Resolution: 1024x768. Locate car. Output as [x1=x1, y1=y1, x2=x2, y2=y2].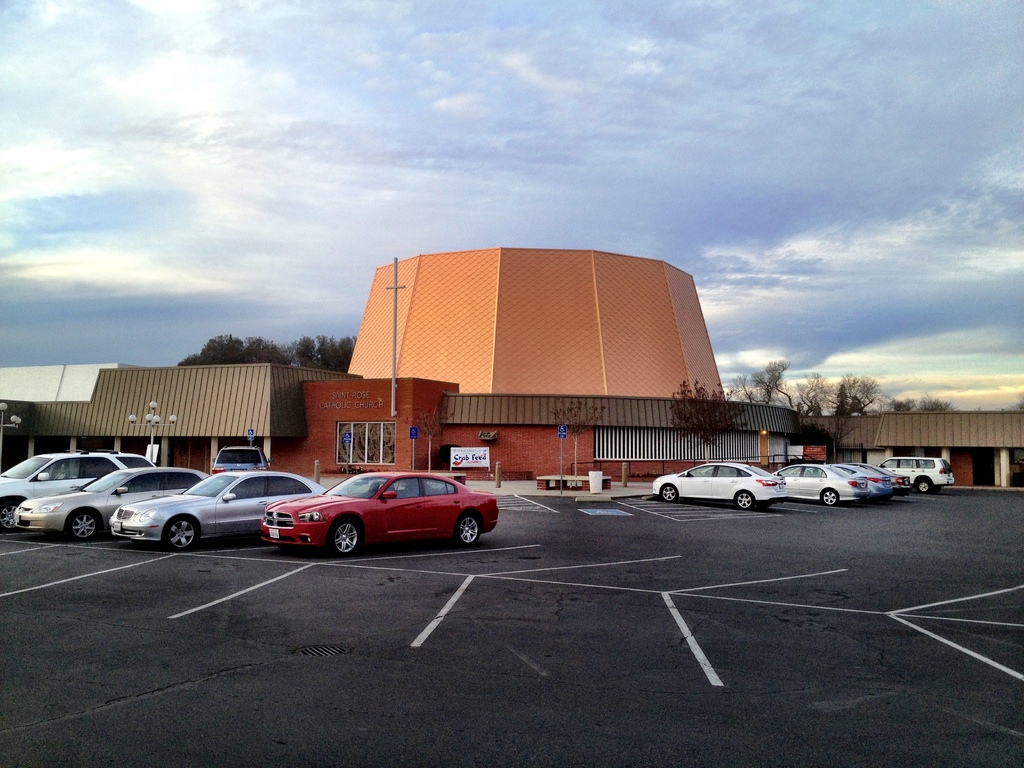
[x1=871, y1=451, x2=957, y2=495].
